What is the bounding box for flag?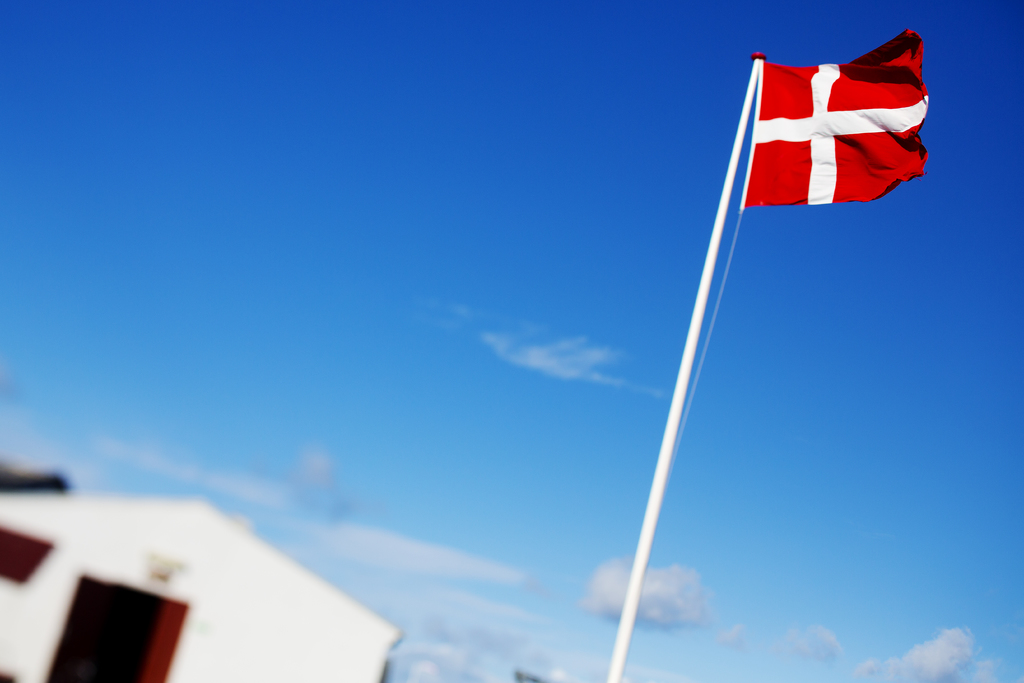
733/35/940/224.
